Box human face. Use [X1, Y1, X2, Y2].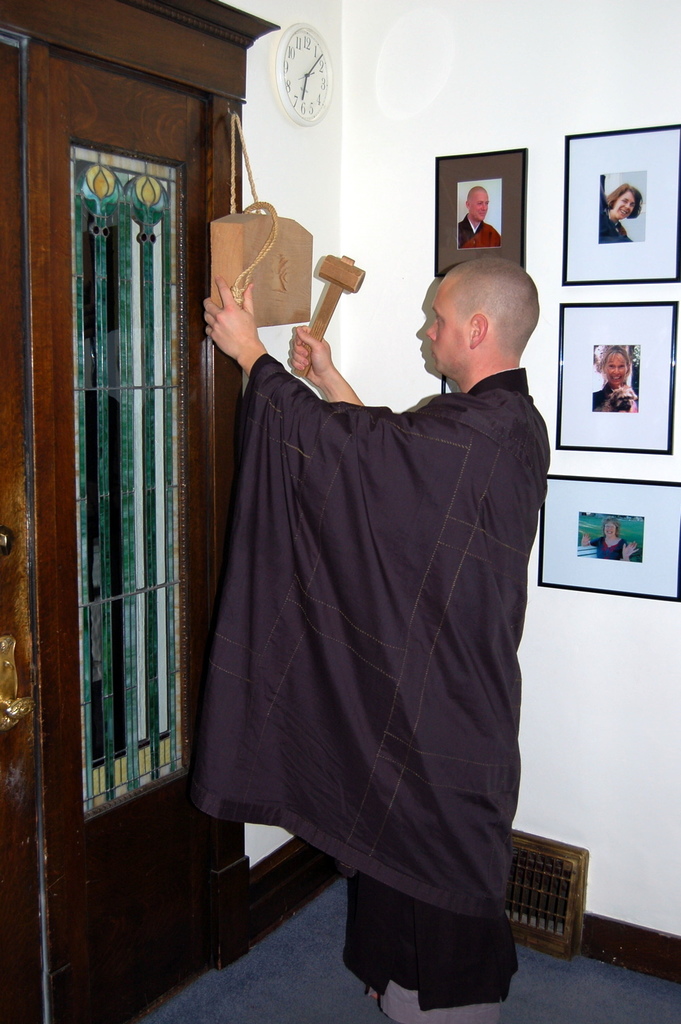
[613, 189, 637, 221].
